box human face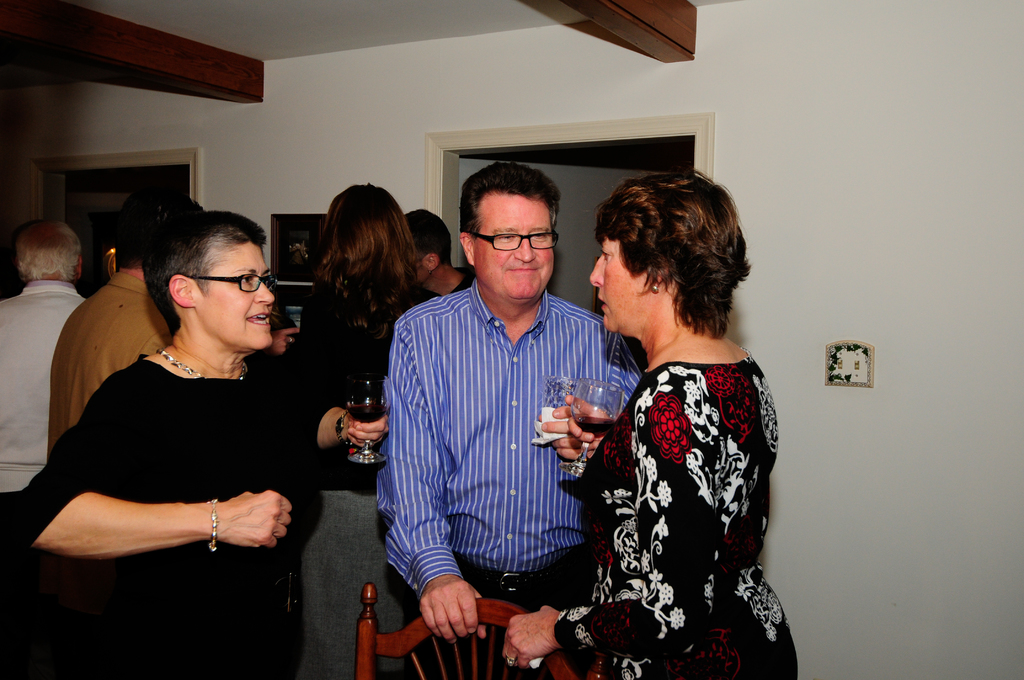
200,241,271,346
